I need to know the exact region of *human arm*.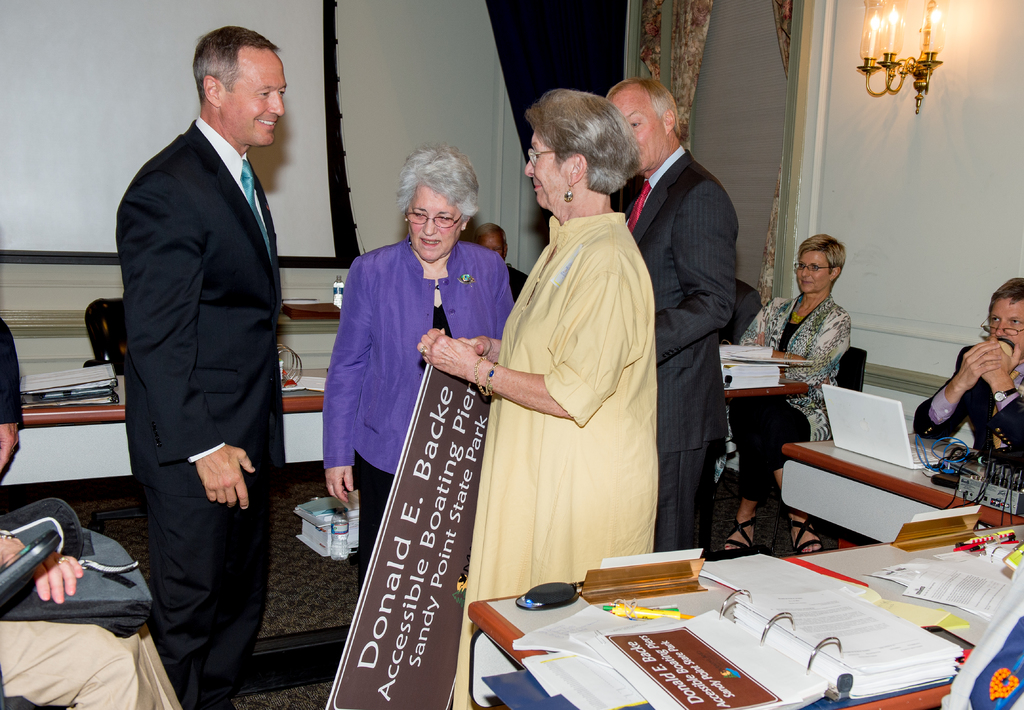
Region: bbox=(661, 180, 742, 365).
